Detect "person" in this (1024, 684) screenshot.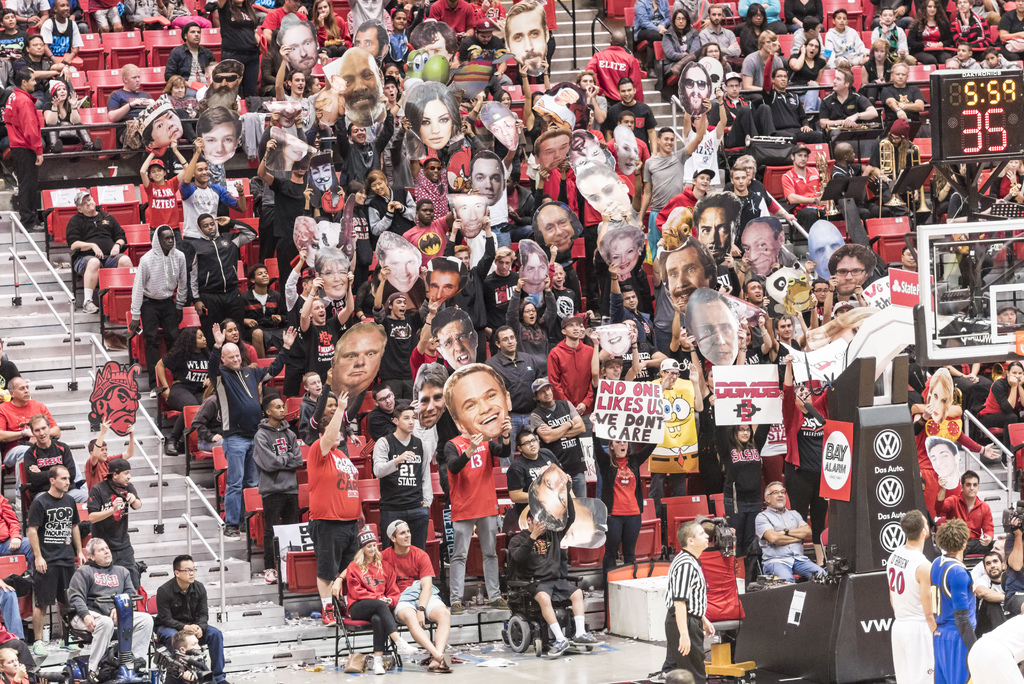
Detection: box(68, 537, 132, 661).
